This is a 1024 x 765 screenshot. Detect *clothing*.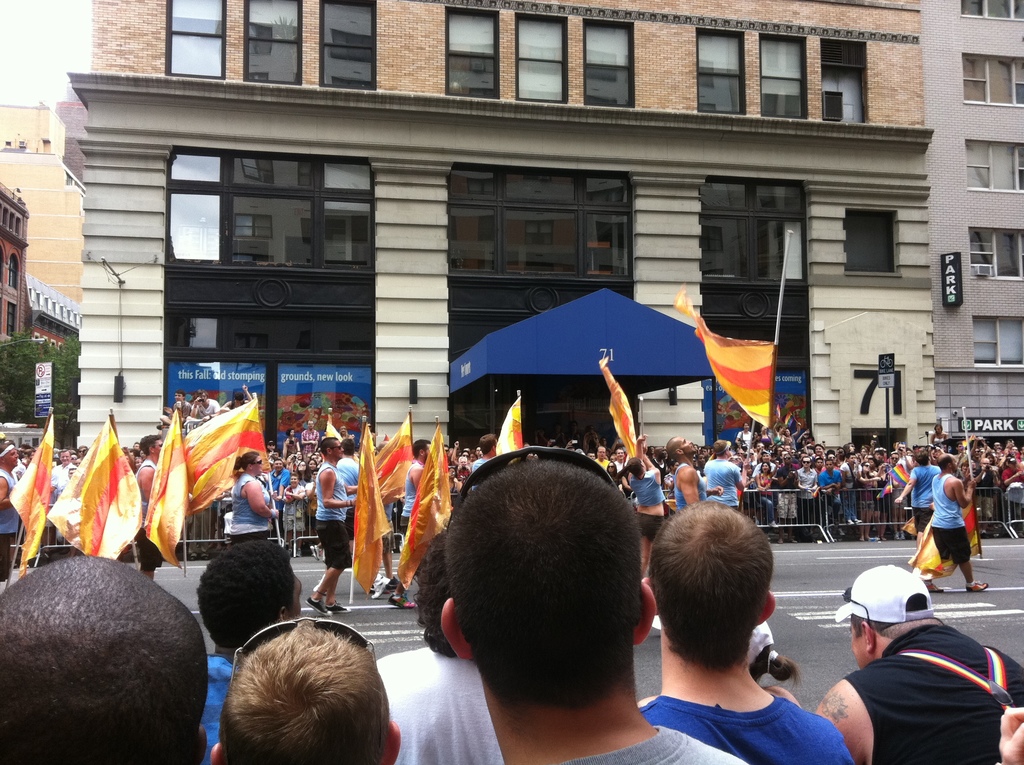
box=[700, 454, 739, 512].
